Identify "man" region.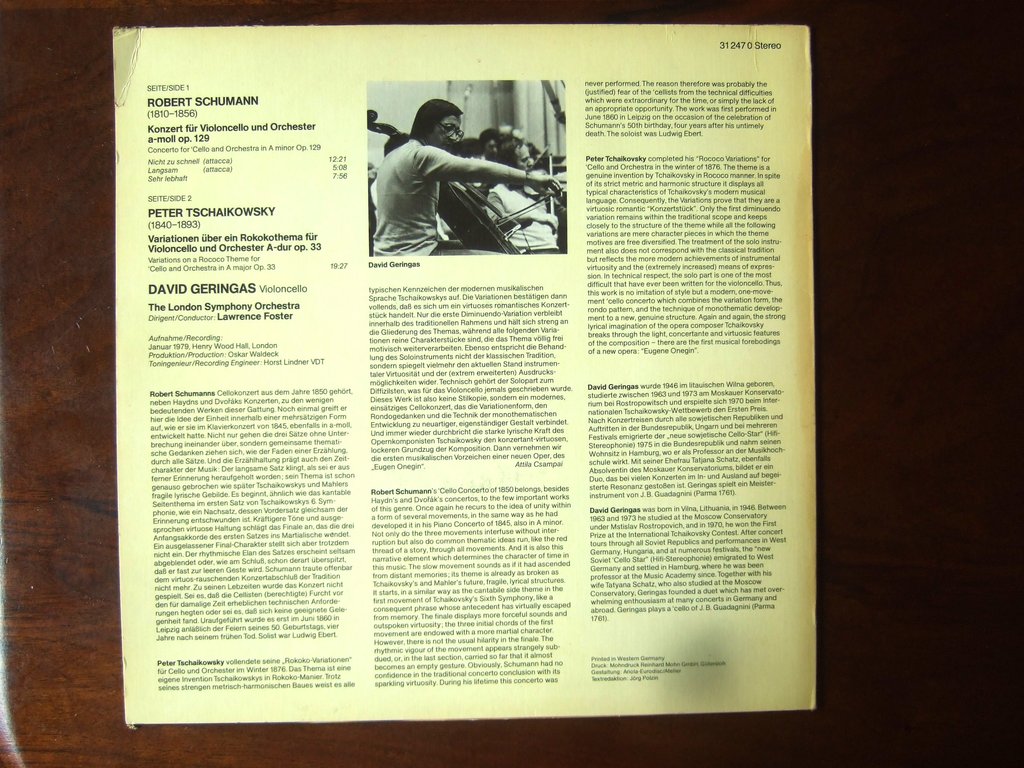
Region: bbox=[488, 135, 559, 246].
